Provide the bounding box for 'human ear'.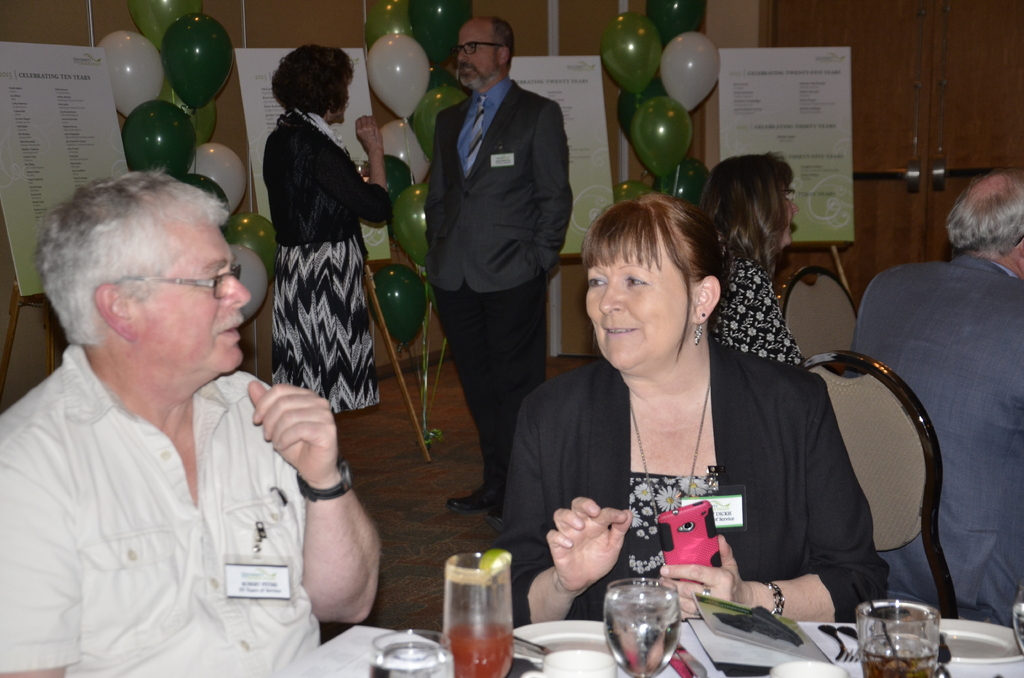
{"left": 496, "top": 47, "right": 511, "bottom": 67}.
